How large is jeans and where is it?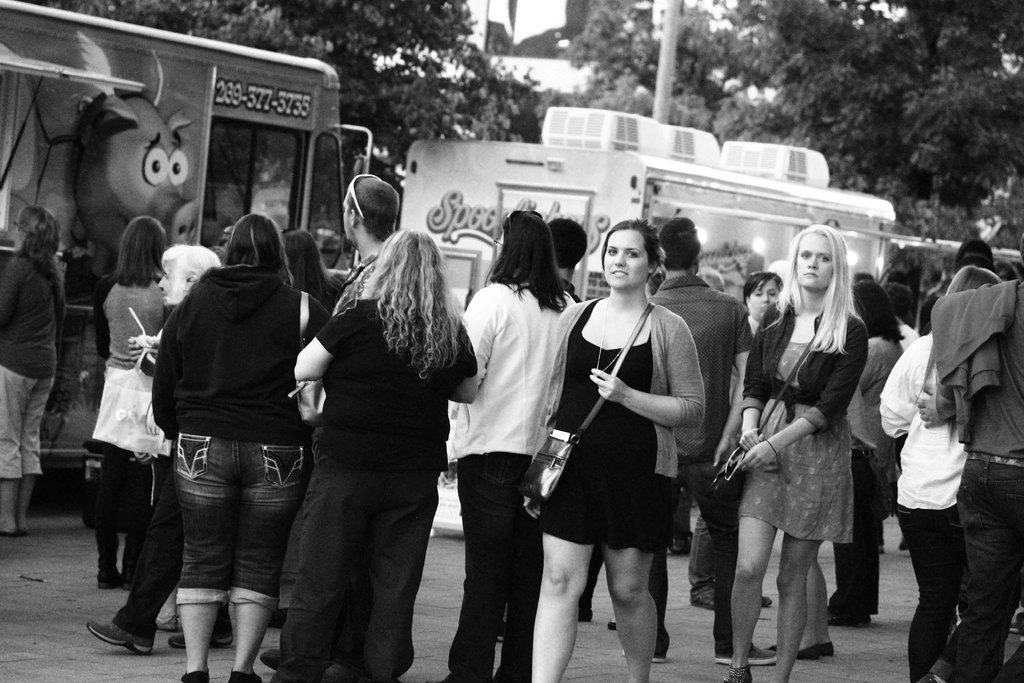
Bounding box: locate(648, 459, 753, 662).
